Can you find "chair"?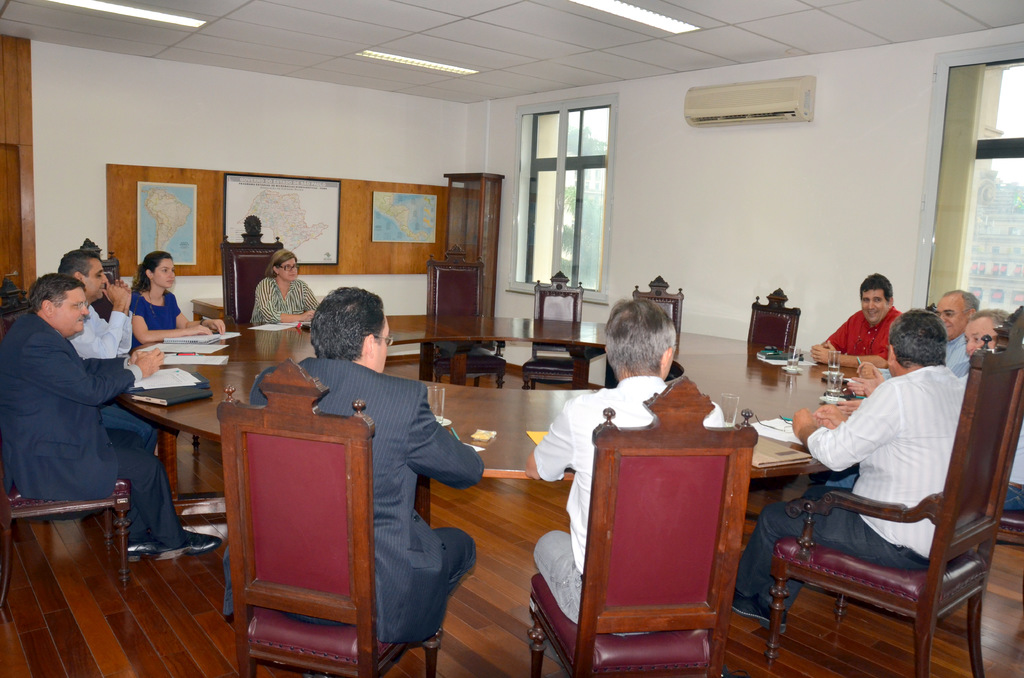
Yes, bounding box: crop(632, 271, 687, 330).
